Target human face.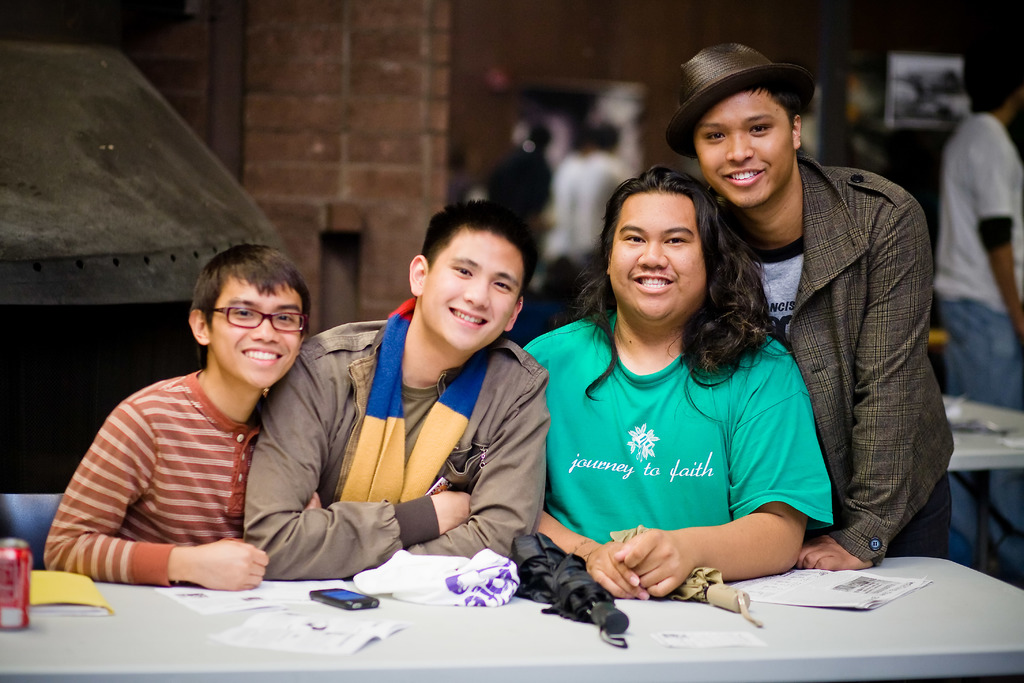
Target region: 209, 278, 298, 387.
